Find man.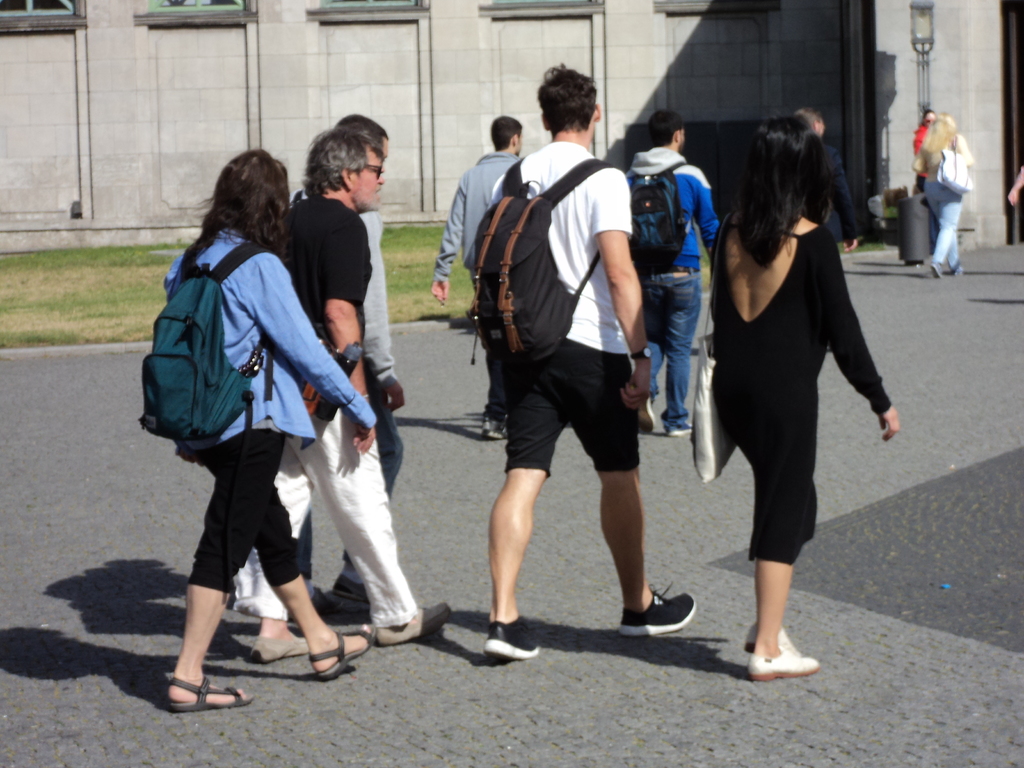
491, 52, 703, 662.
